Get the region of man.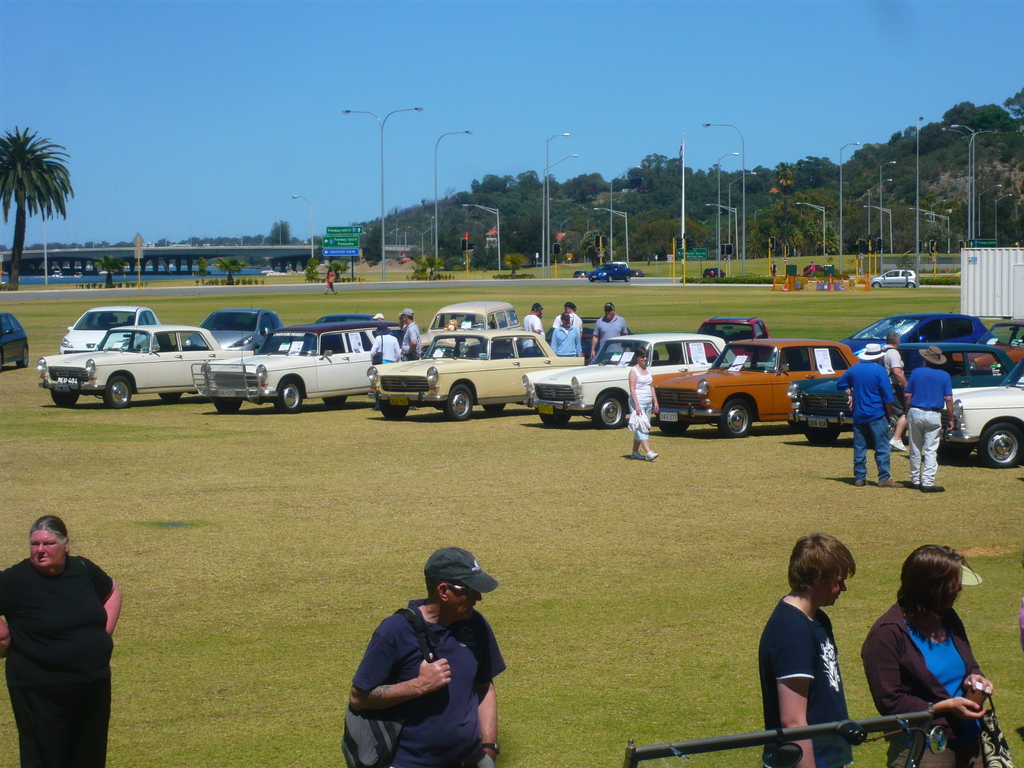
x1=880 y1=332 x2=908 y2=453.
